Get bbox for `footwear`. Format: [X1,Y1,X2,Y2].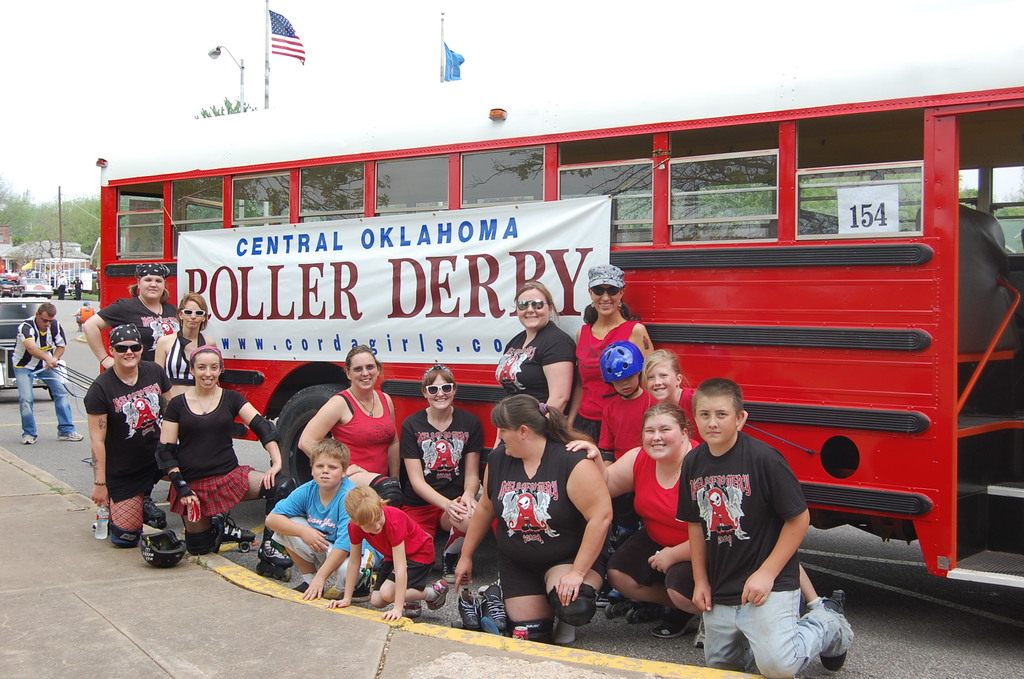
[292,580,324,599].
